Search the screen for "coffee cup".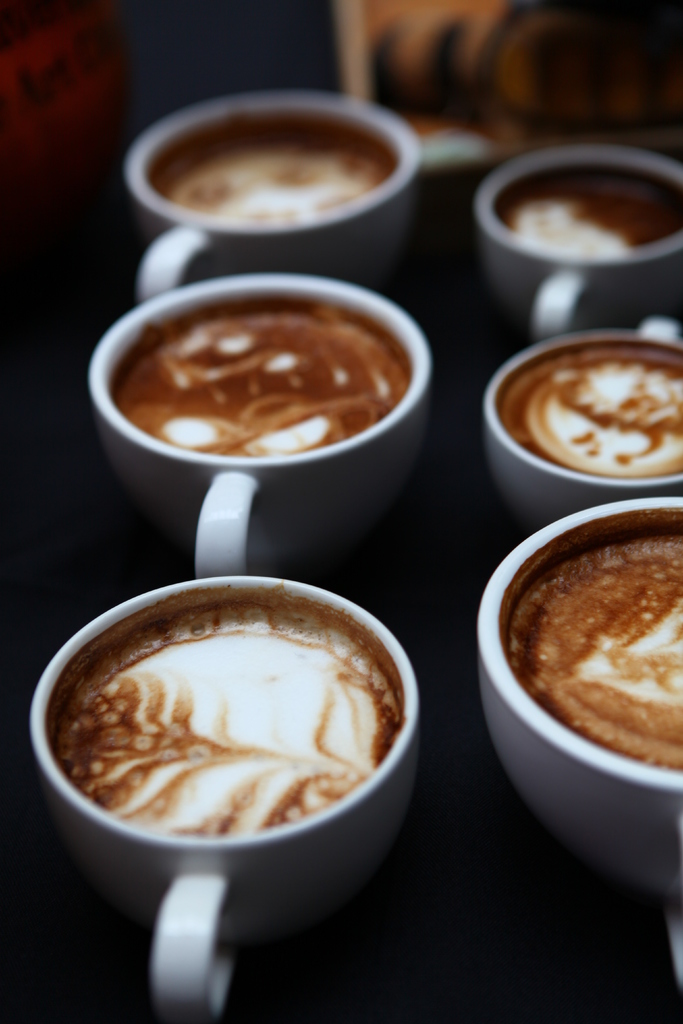
Found at (x1=124, y1=90, x2=425, y2=302).
